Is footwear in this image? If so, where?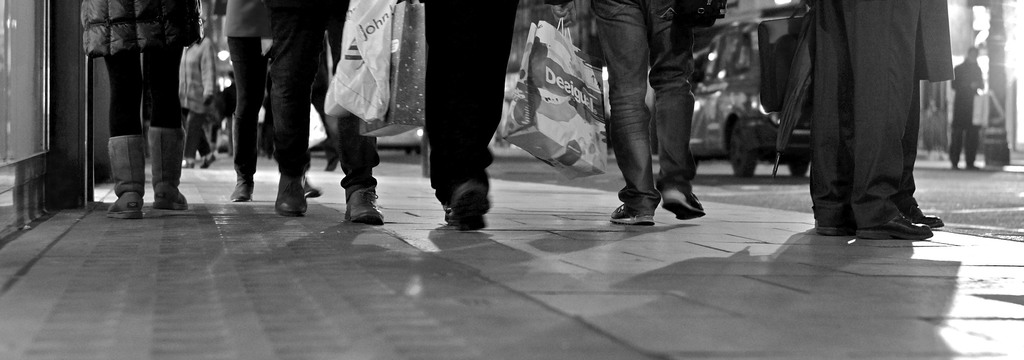
Yes, at [342,184,386,225].
